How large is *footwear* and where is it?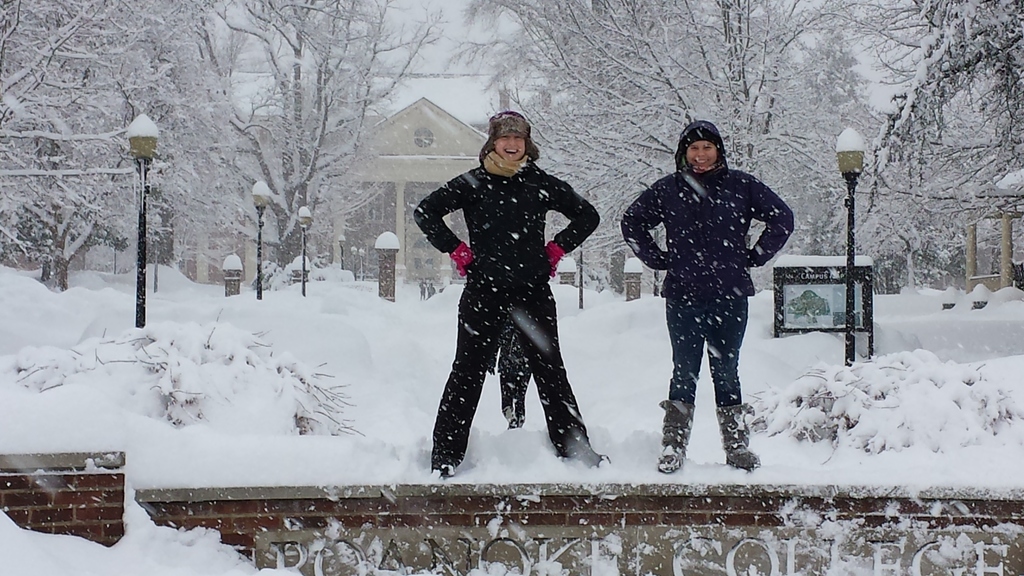
Bounding box: select_region(716, 407, 760, 471).
